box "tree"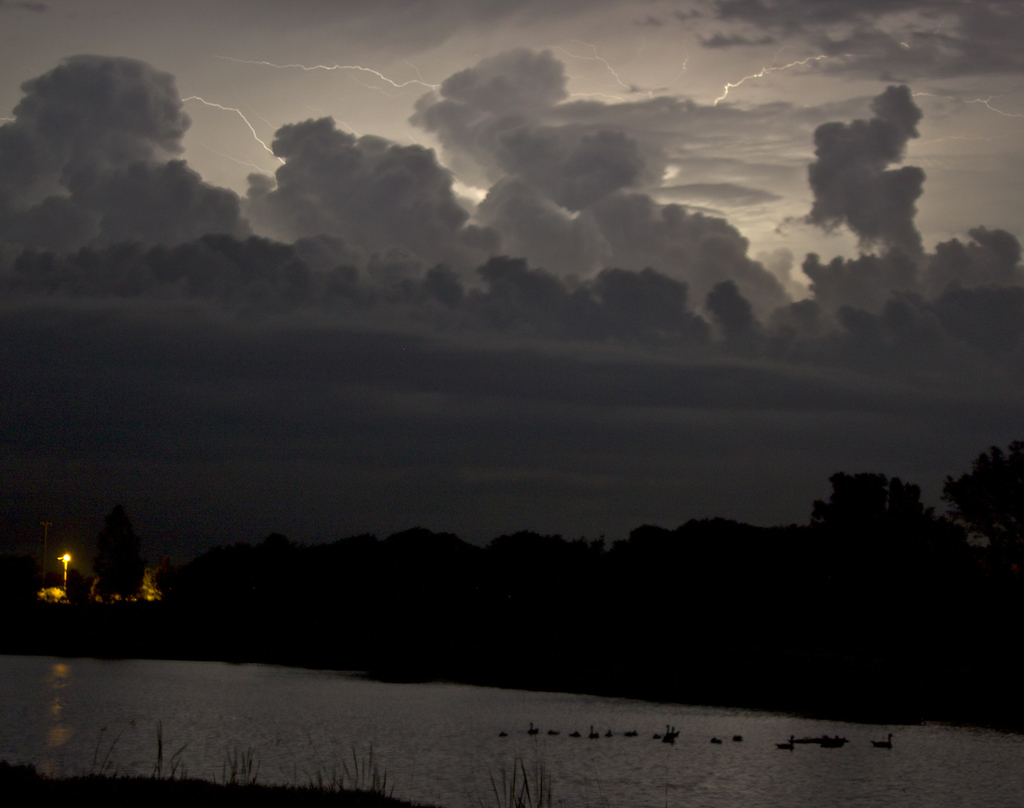
<bbox>939, 443, 1023, 554</bbox>
